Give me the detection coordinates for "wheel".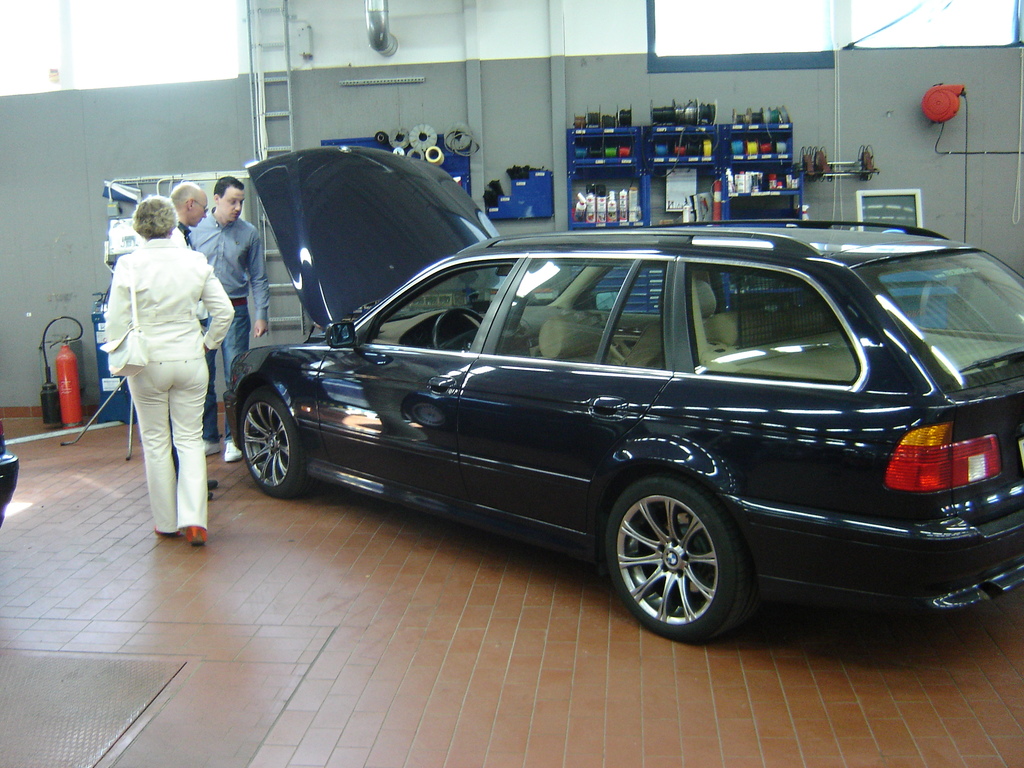
239,387,317,499.
